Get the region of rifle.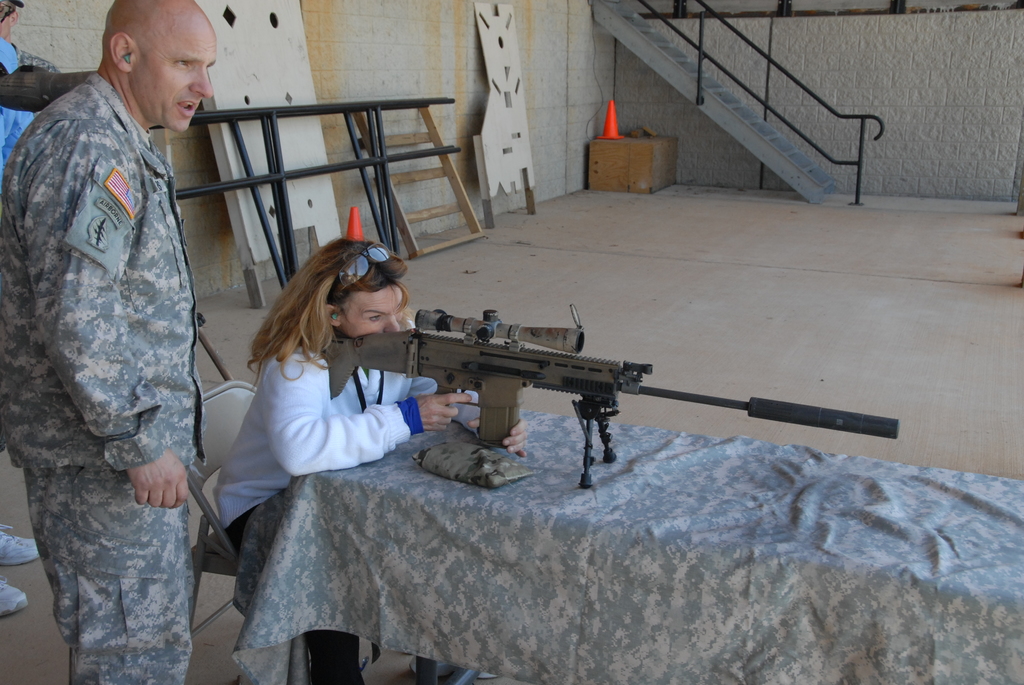
{"left": 323, "top": 304, "right": 894, "bottom": 485}.
